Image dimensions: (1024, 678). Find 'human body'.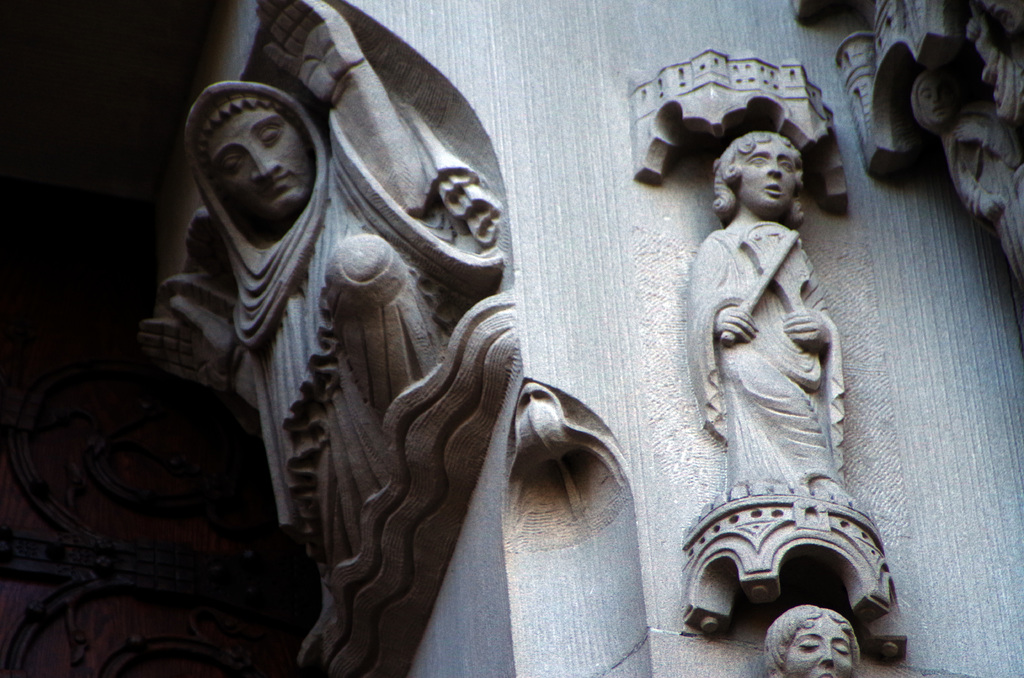
bbox=(668, 112, 876, 619).
